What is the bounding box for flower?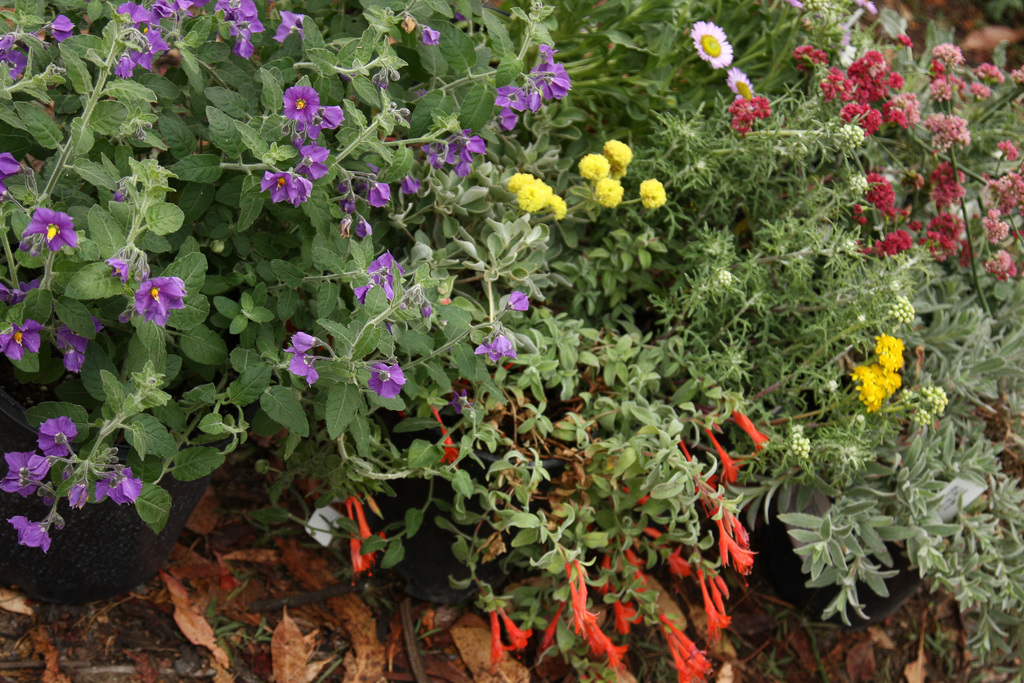
(728, 65, 754, 98).
